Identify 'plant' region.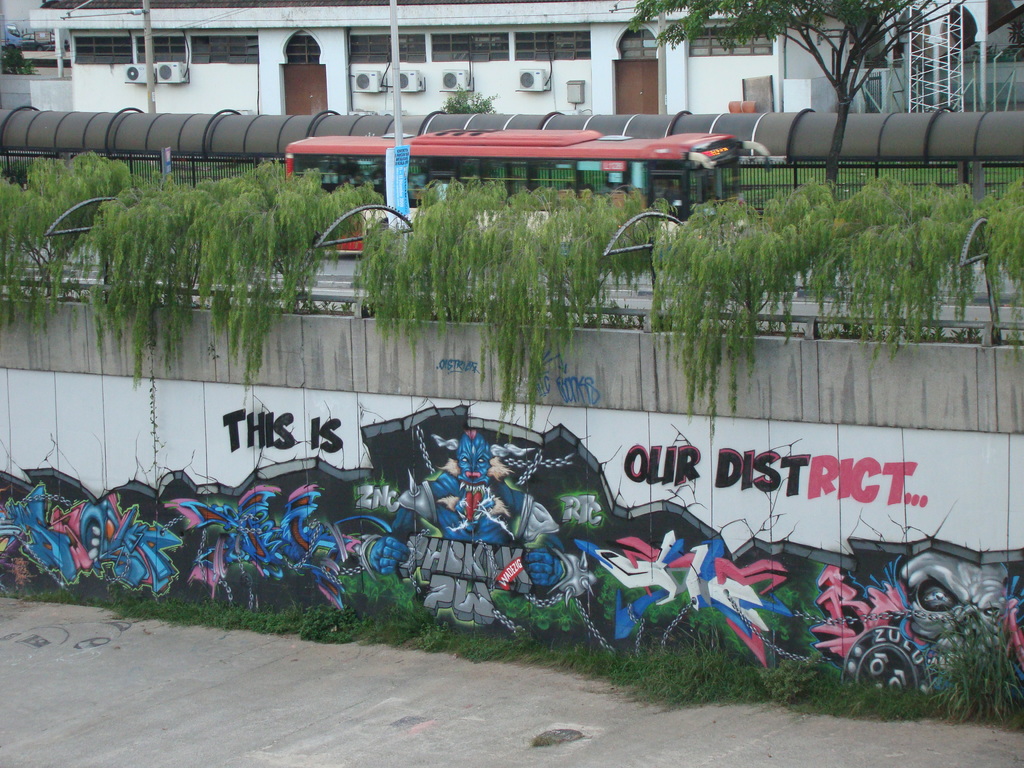
Region: detection(550, 627, 614, 671).
